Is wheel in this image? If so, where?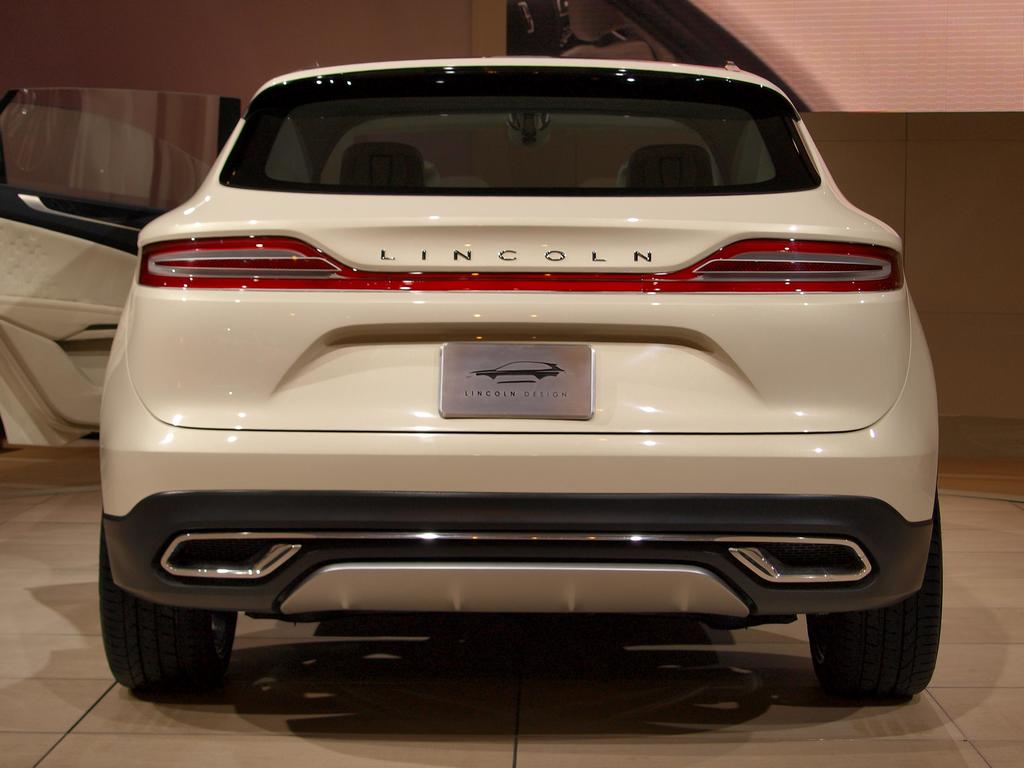
Yes, at 803/476/942/694.
